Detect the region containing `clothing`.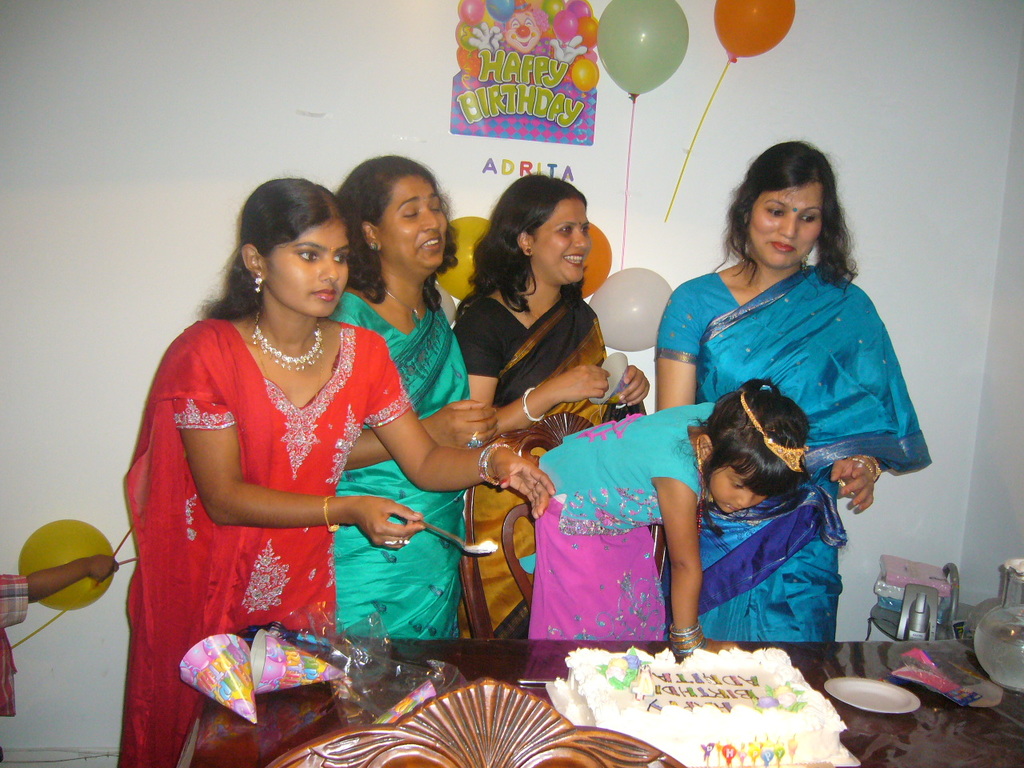
region(0, 570, 28, 630).
